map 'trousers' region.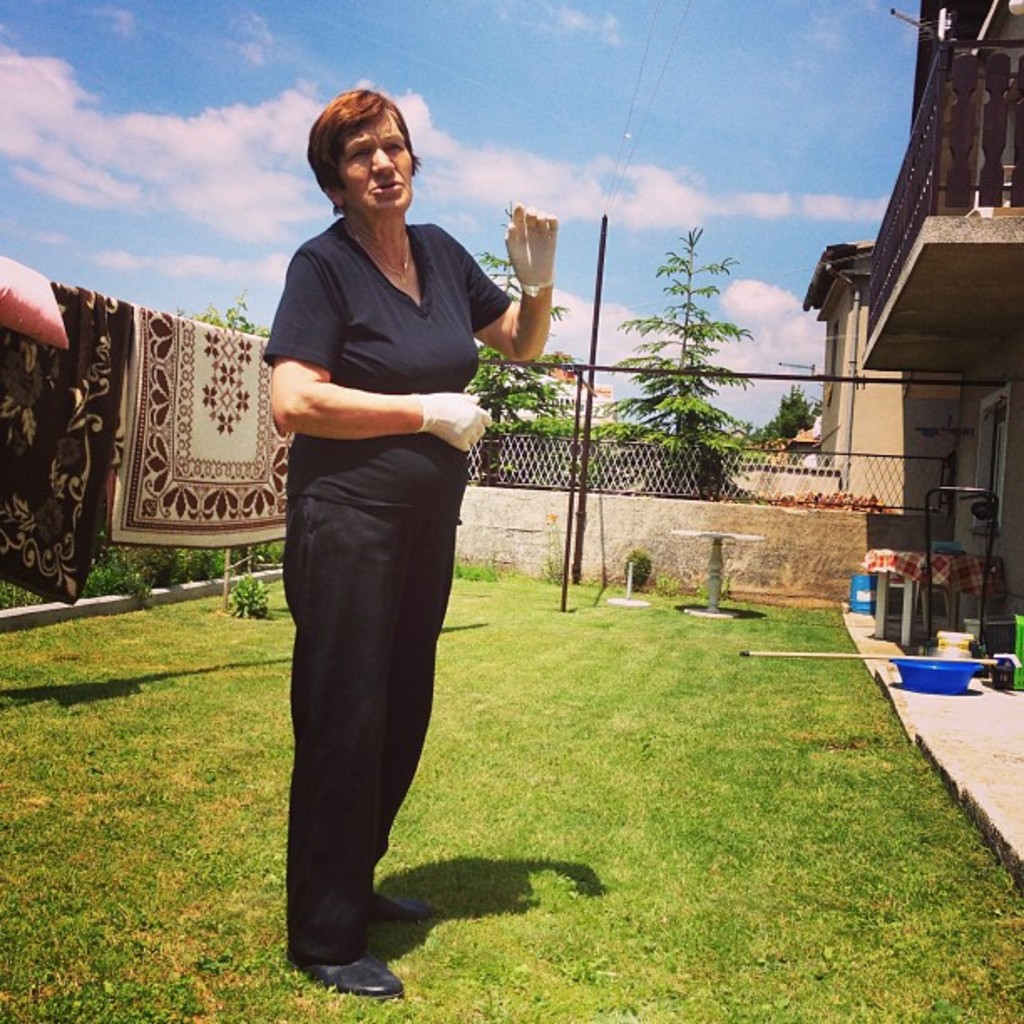
Mapped to <box>278,407,470,929</box>.
